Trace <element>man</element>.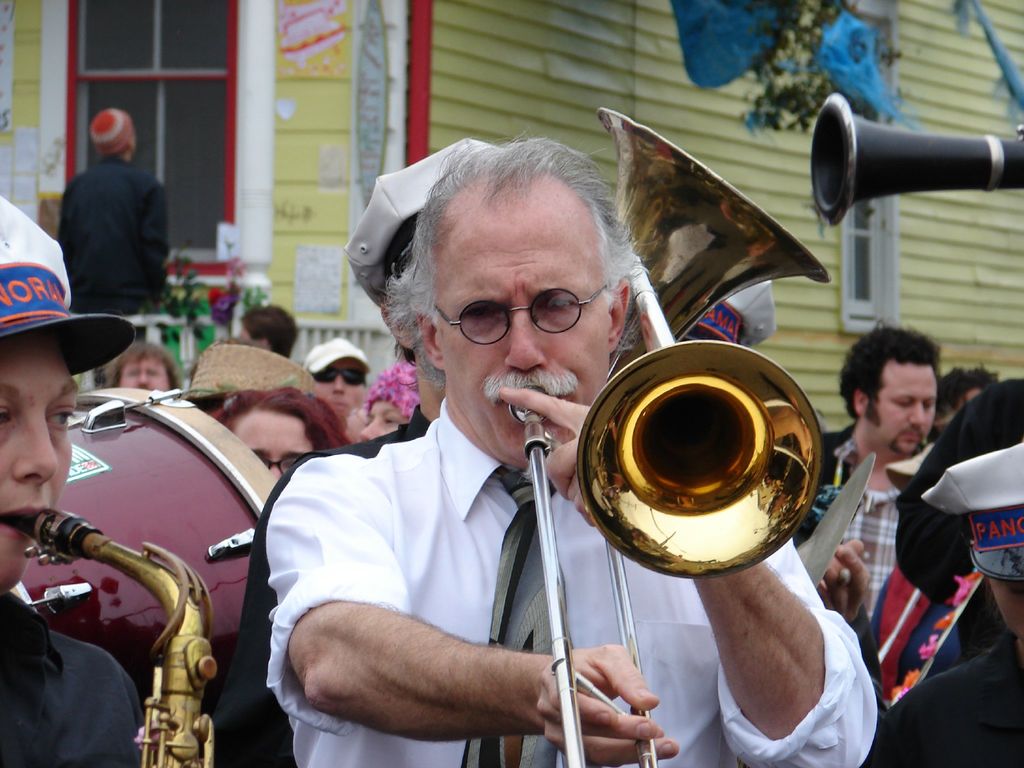
Traced to bbox=[265, 126, 874, 767].
